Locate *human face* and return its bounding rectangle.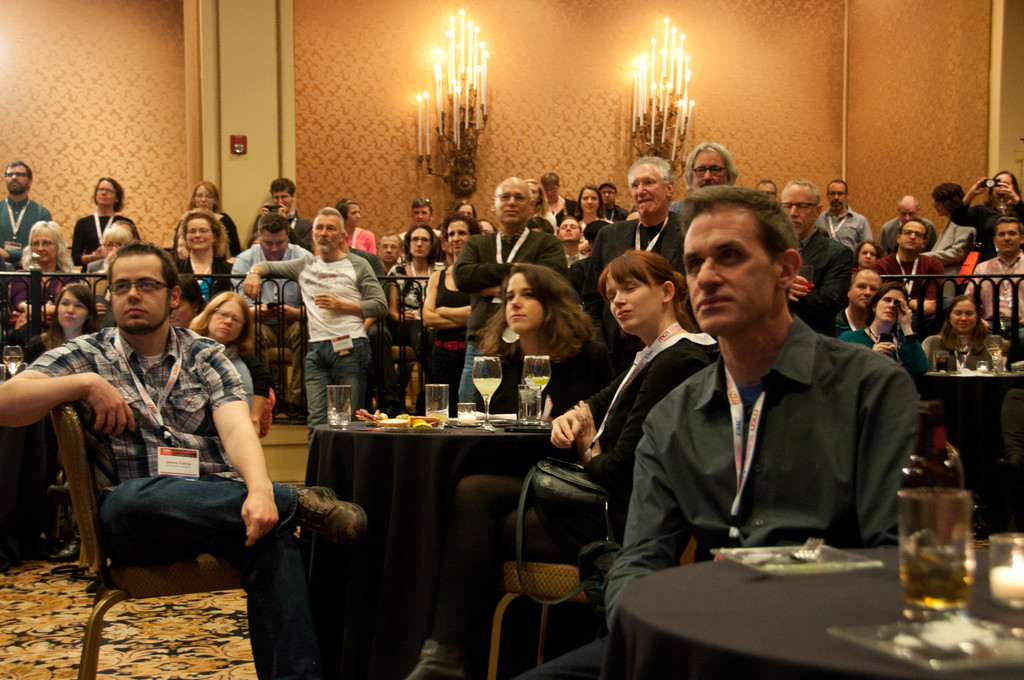
{"left": 993, "top": 222, "right": 1023, "bottom": 255}.
